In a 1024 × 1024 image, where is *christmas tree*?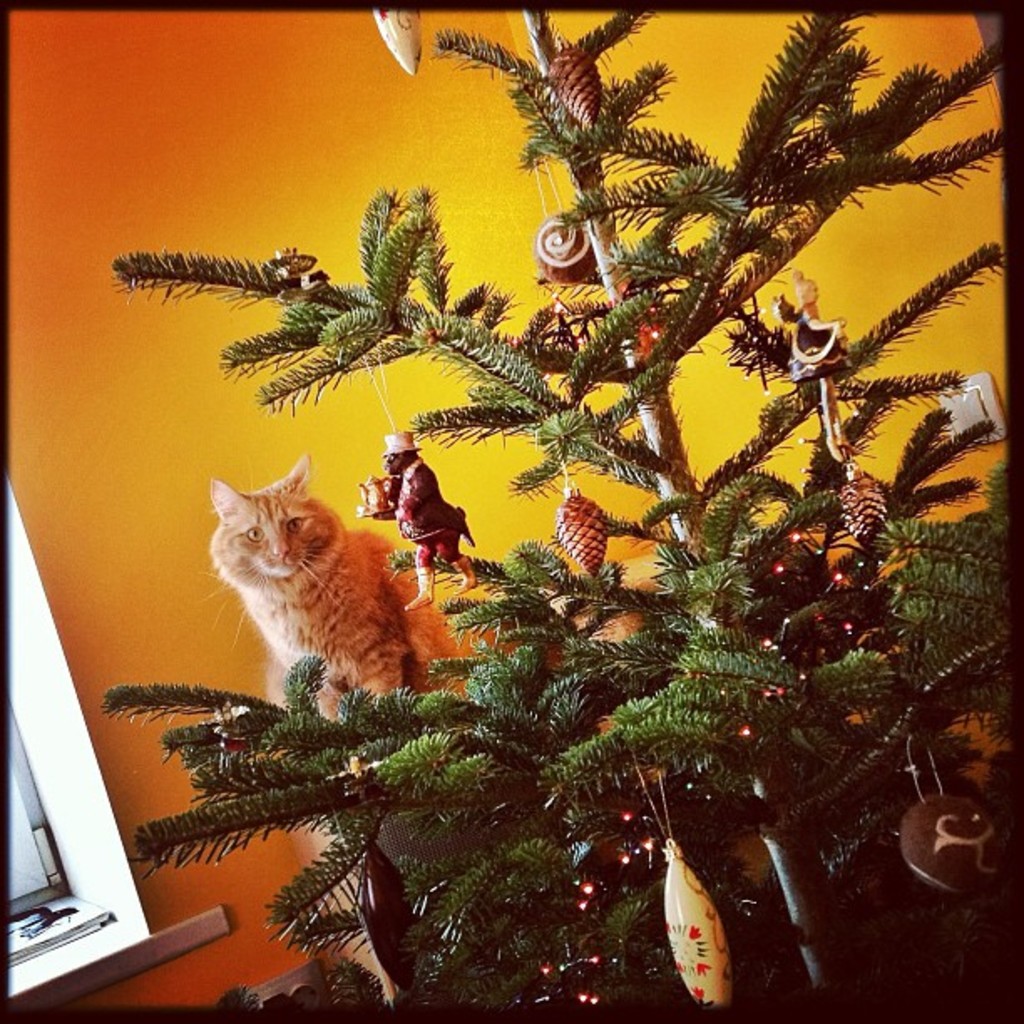
{"left": 114, "top": 0, "right": 1022, "bottom": 1022}.
